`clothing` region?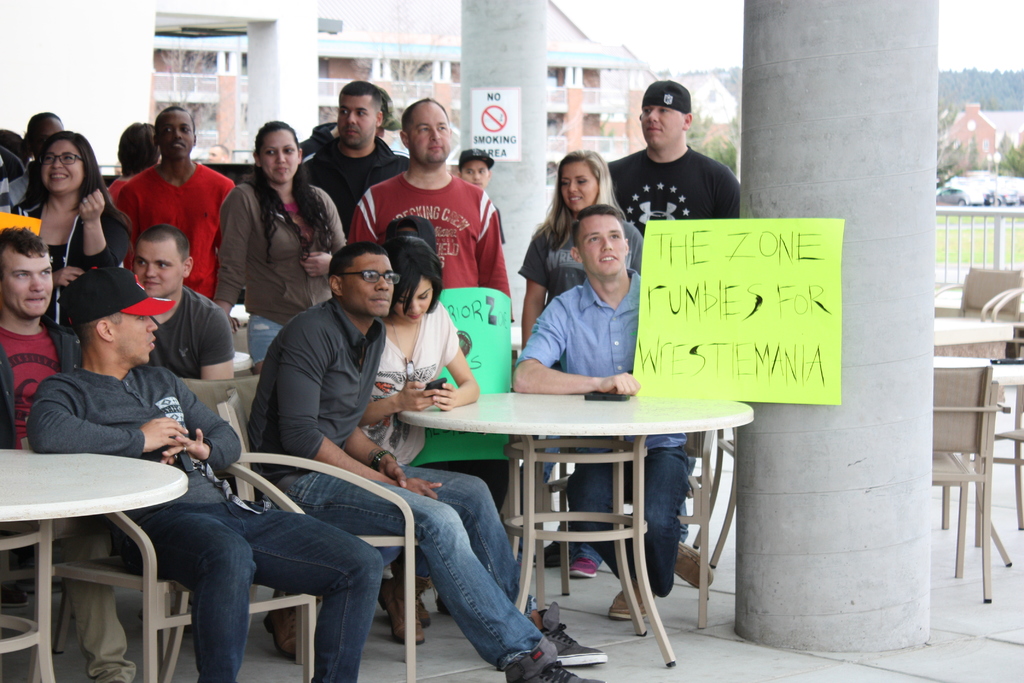
rect(349, 293, 511, 548)
